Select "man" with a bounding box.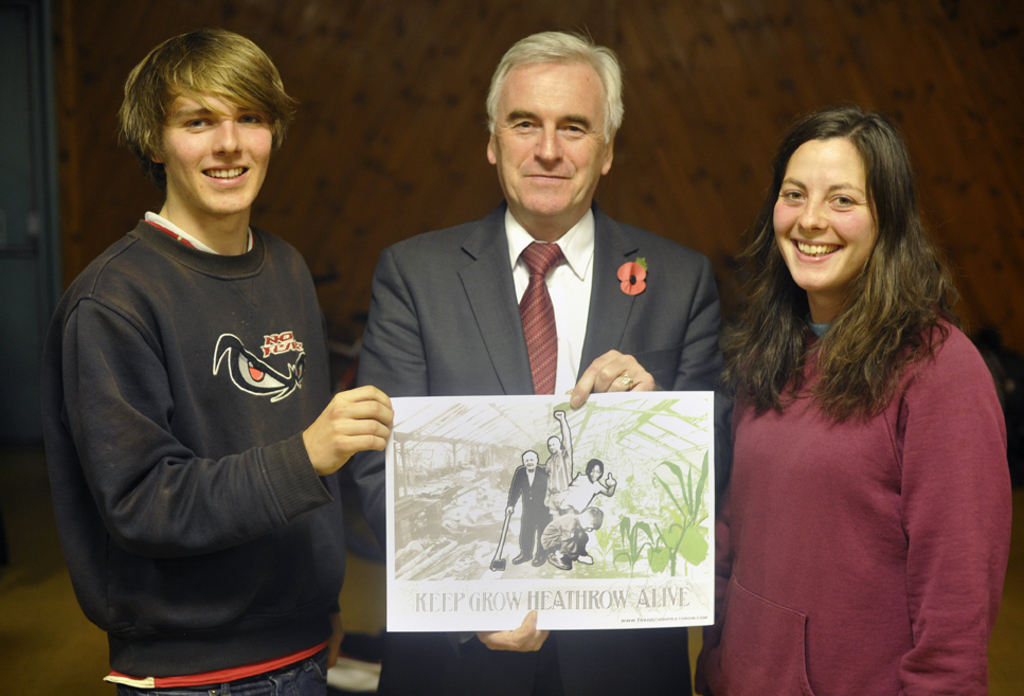
(37,24,393,695).
